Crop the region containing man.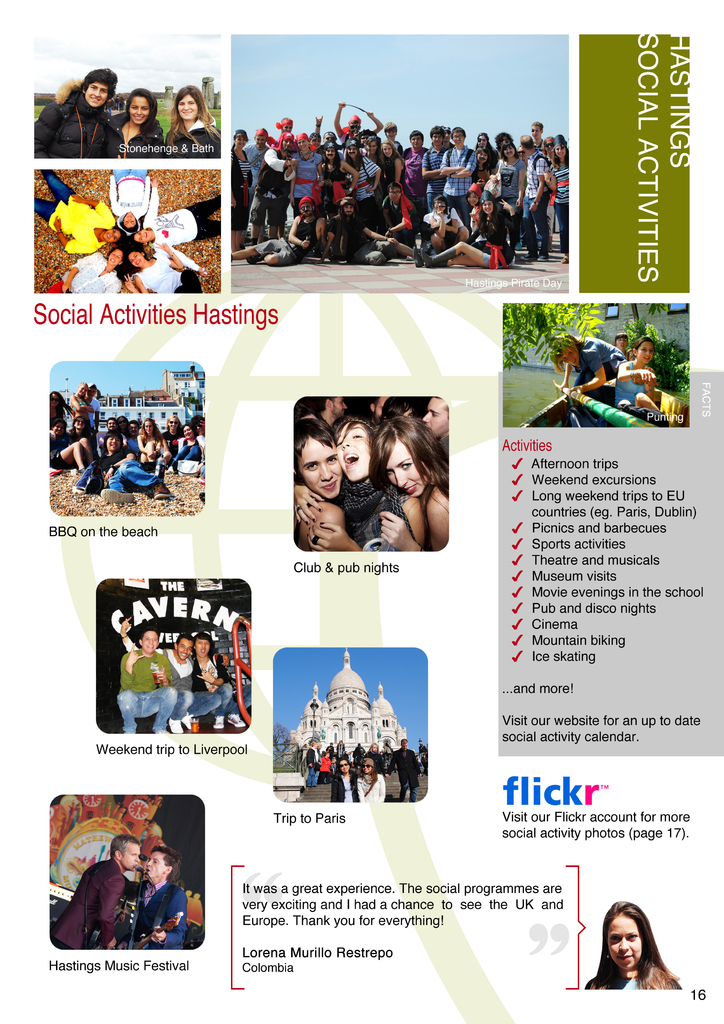
Crop region: select_region(36, 68, 123, 157).
